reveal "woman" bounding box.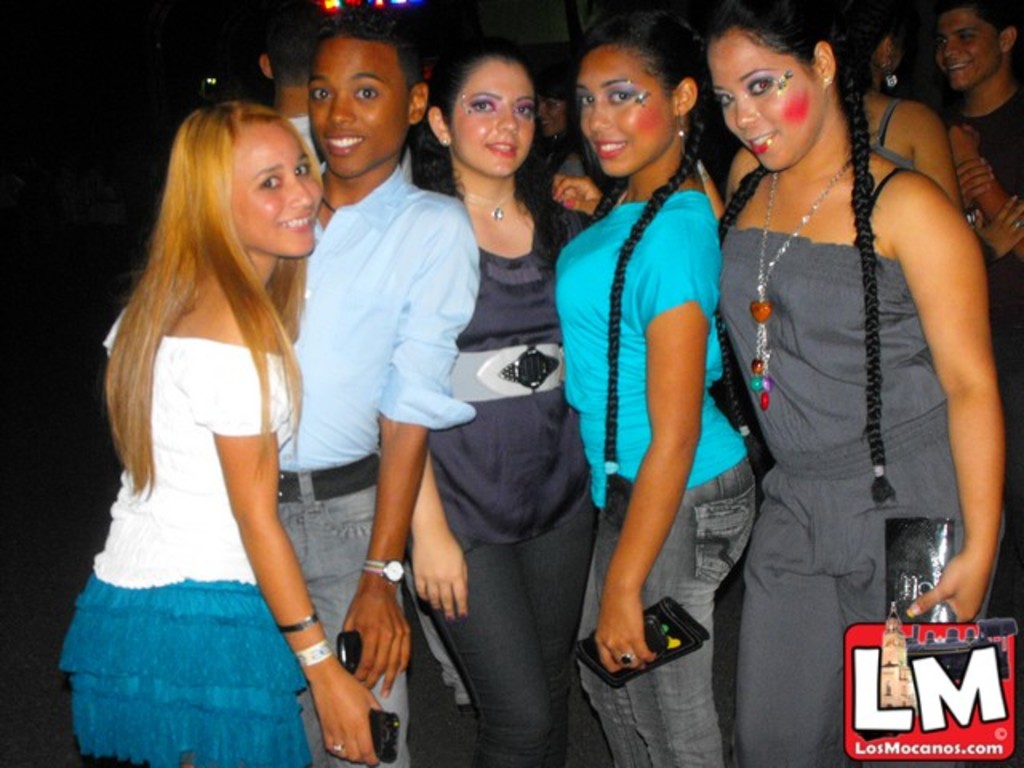
Revealed: <box>696,0,986,718</box>.
